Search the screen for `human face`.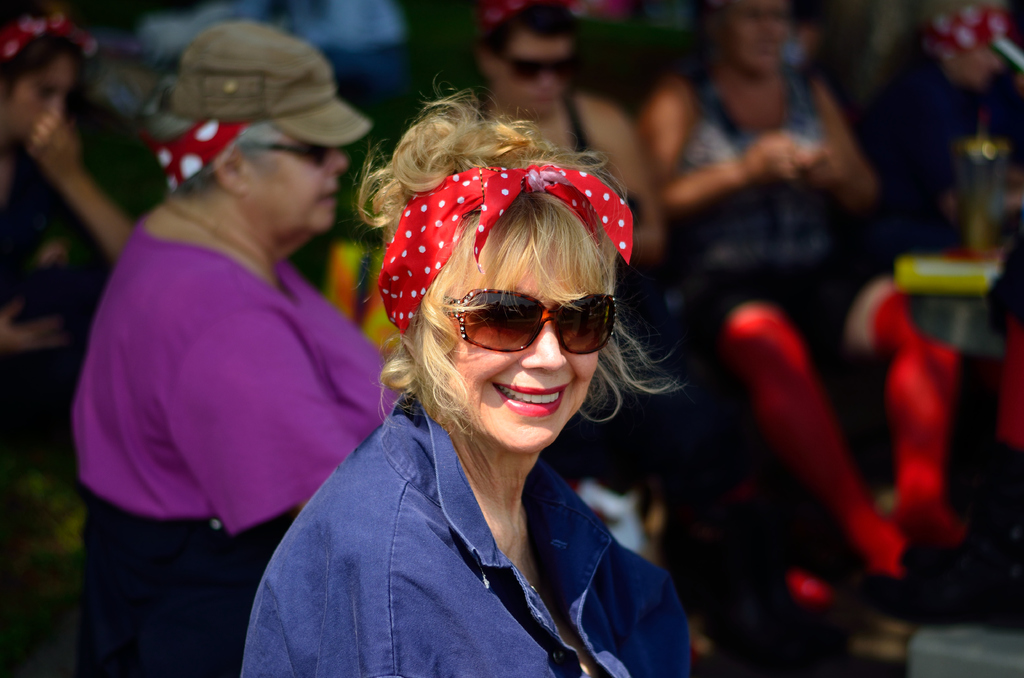
Found at detection(444, 231, 600, 455).
